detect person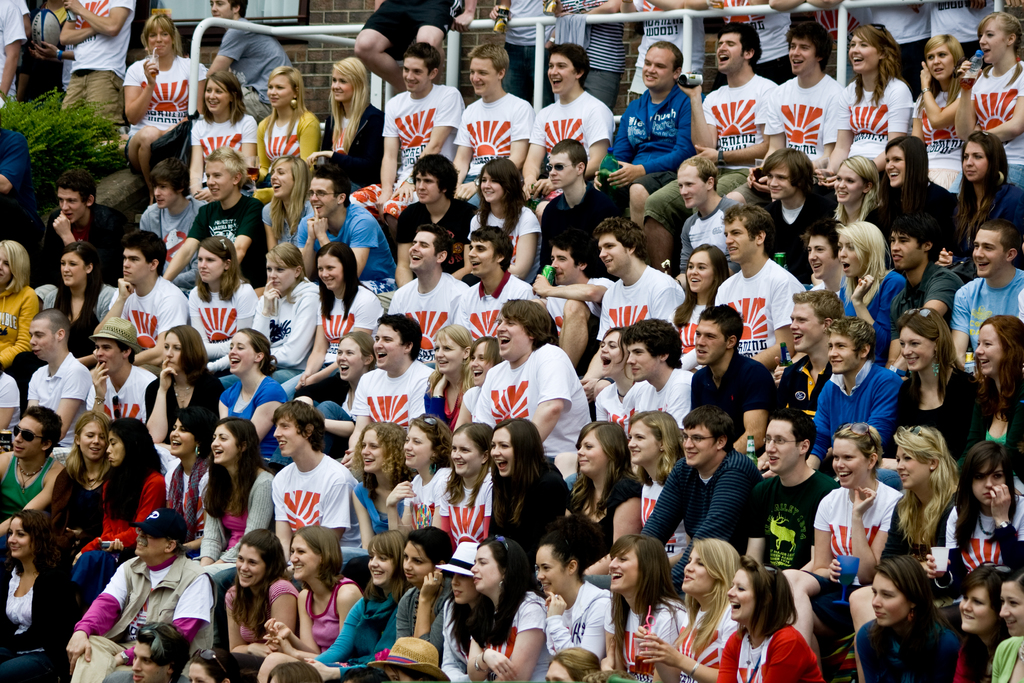
{"left": 772, "top": 293, "right": 830, "bottom": 441}
